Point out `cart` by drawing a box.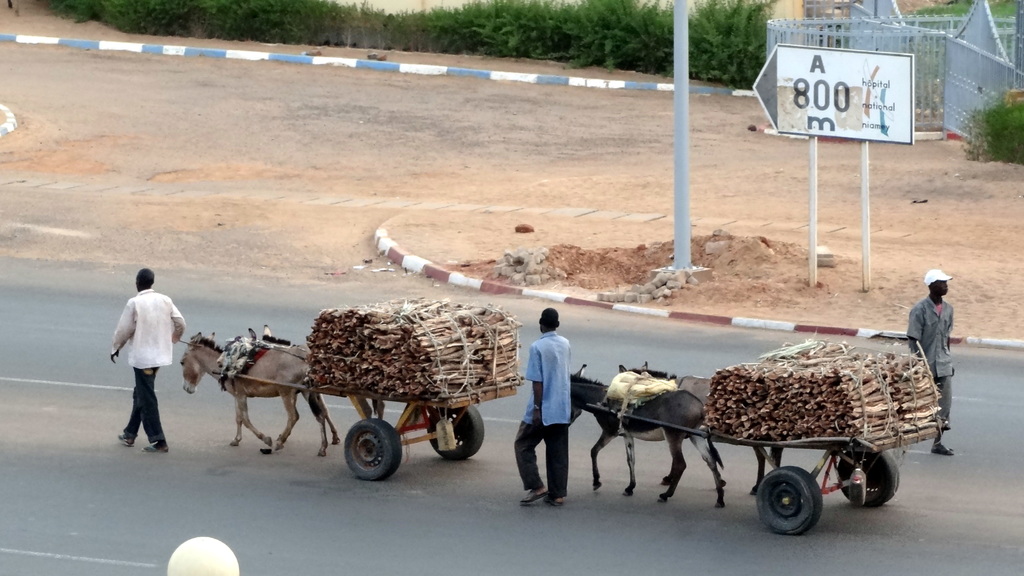
x1=215, y1=324, x2=526, y2=482.
